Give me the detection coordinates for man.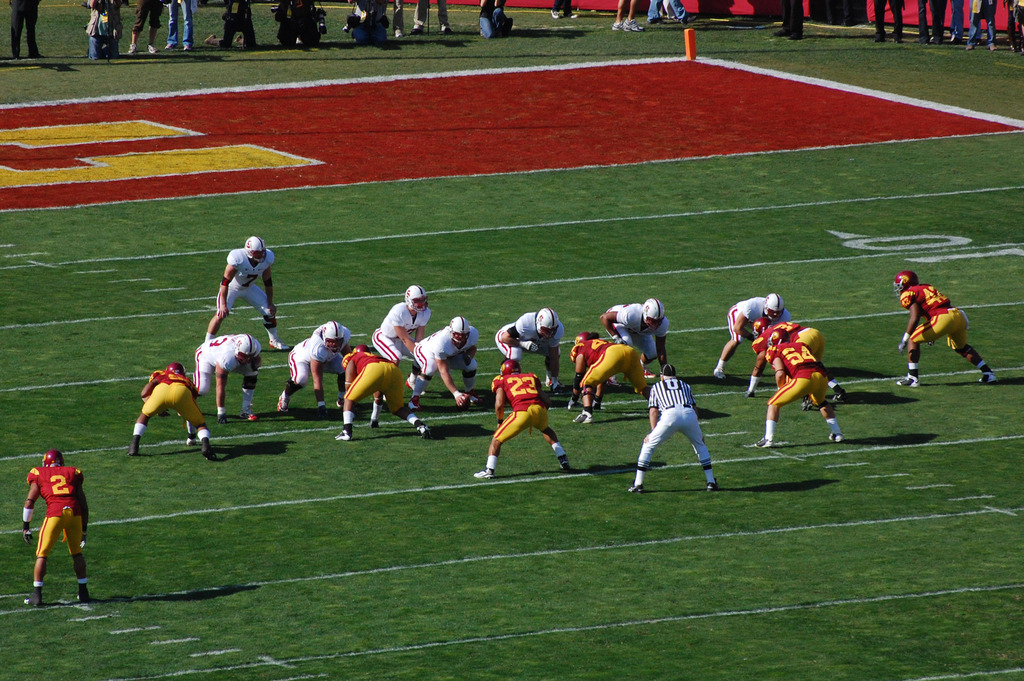
box=[627, 365, 721, 496].
